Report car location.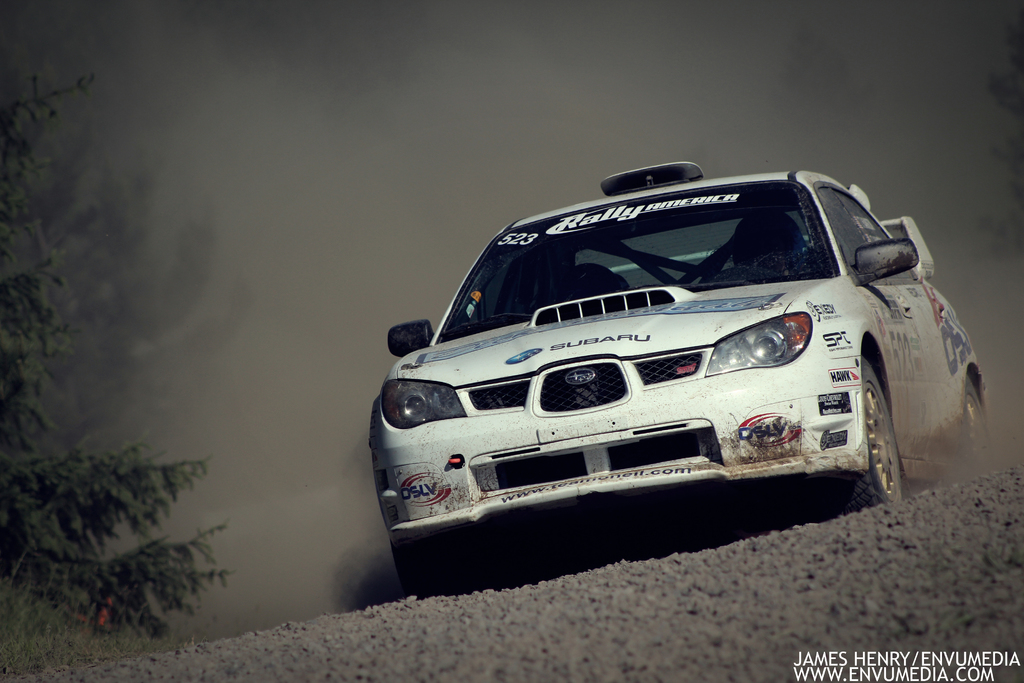
Report: 361,158,1003,569.
